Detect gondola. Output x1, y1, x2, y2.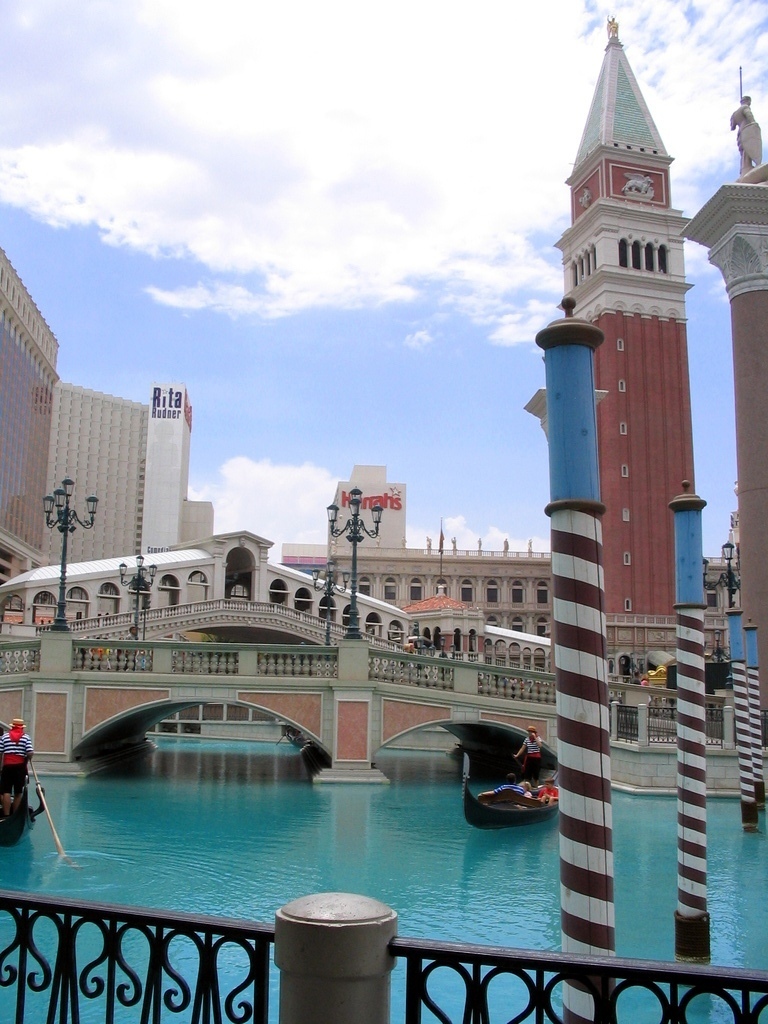
0, 724, 29, 846.
